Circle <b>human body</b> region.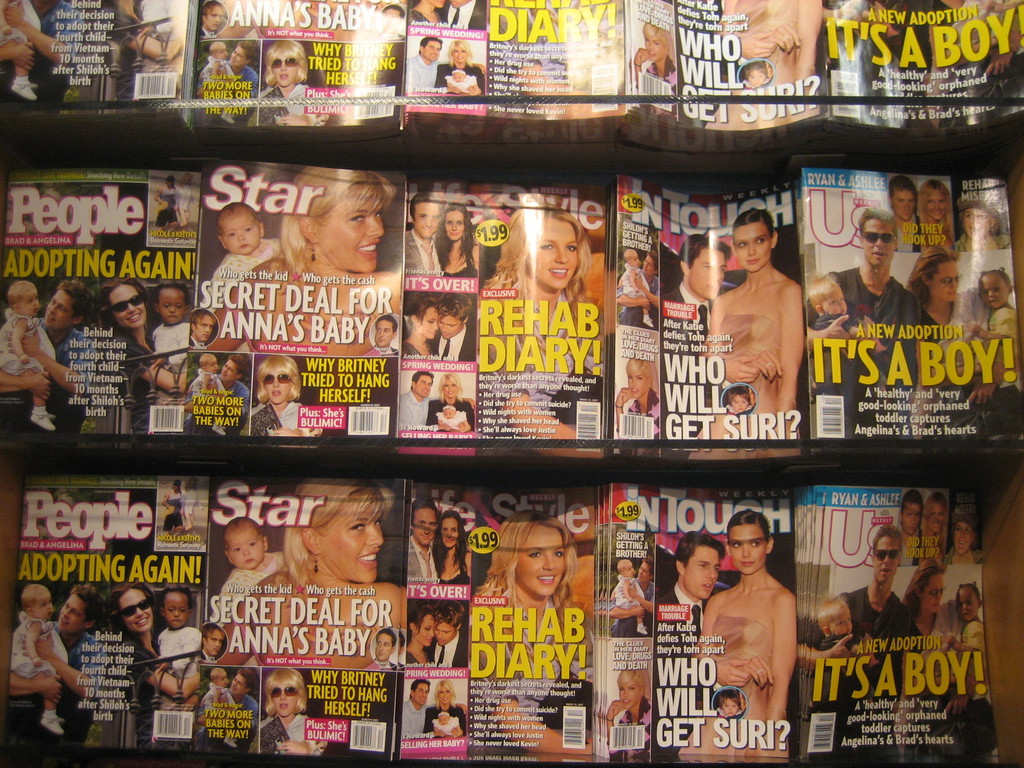
Region: [x1=443, y1=44, x2=484, y2=108].
